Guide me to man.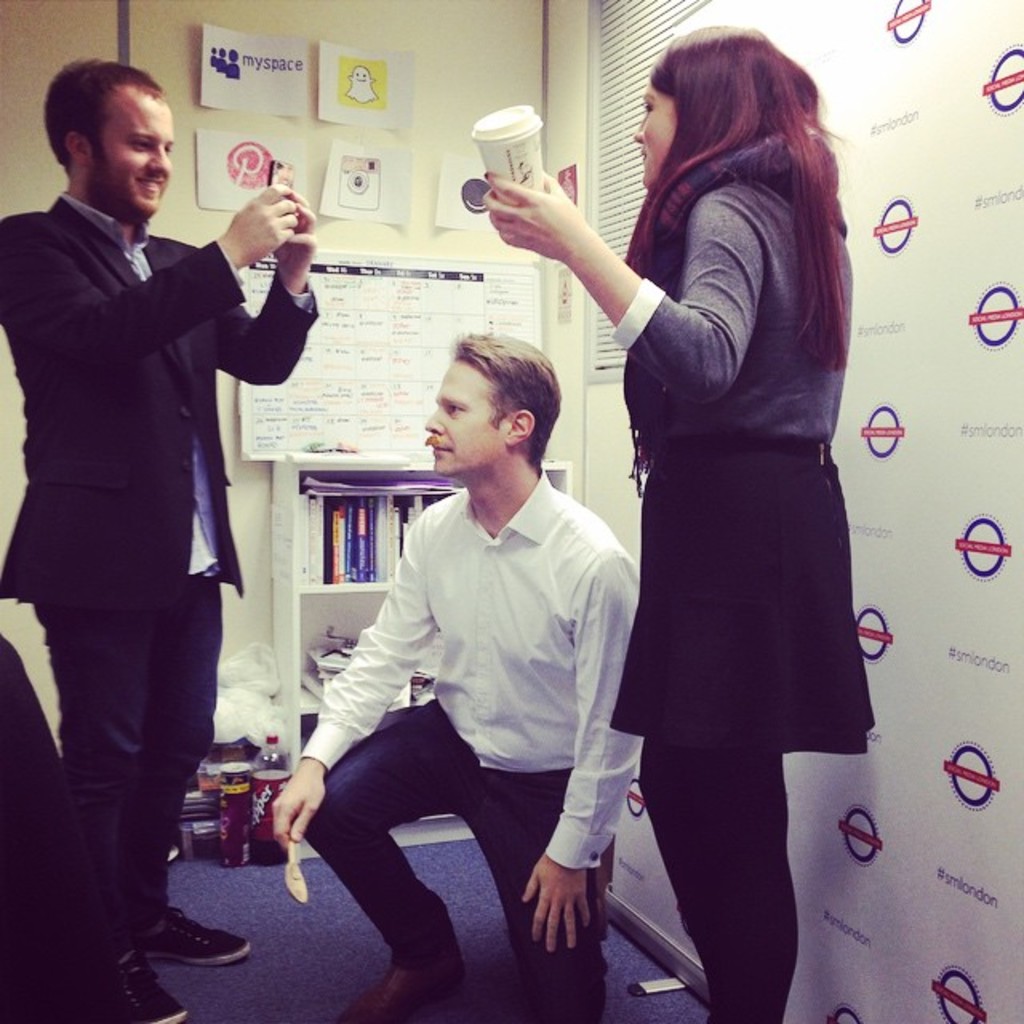
Guidance: 272 326 640 1022.
